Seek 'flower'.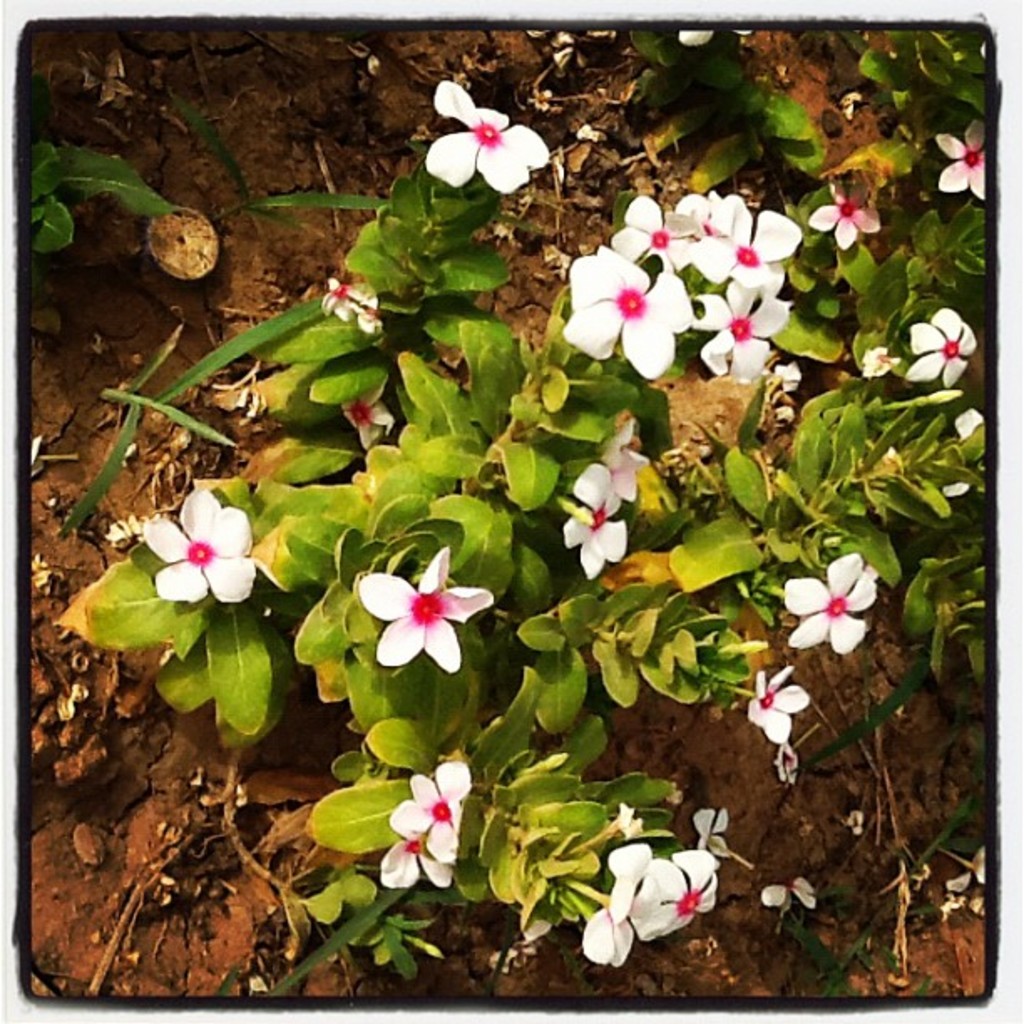
<bbox>599, 413, 656, 505</bbox>.
